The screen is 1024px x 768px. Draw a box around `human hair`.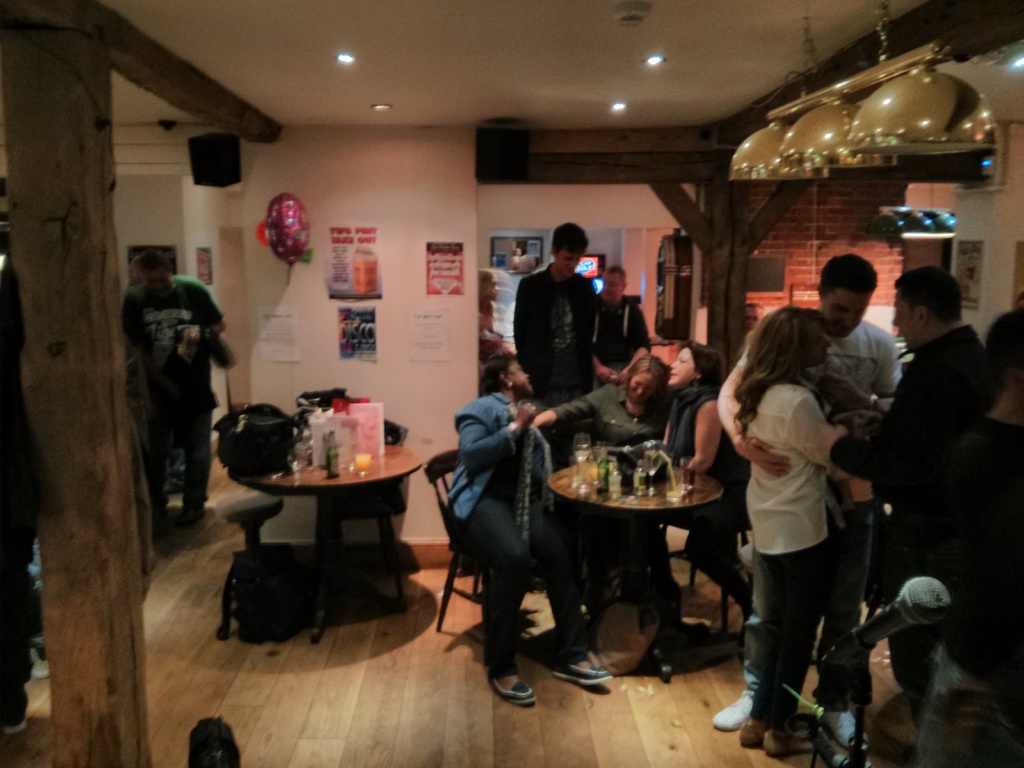
(left=544, top=213, right=589, bottom=252).
